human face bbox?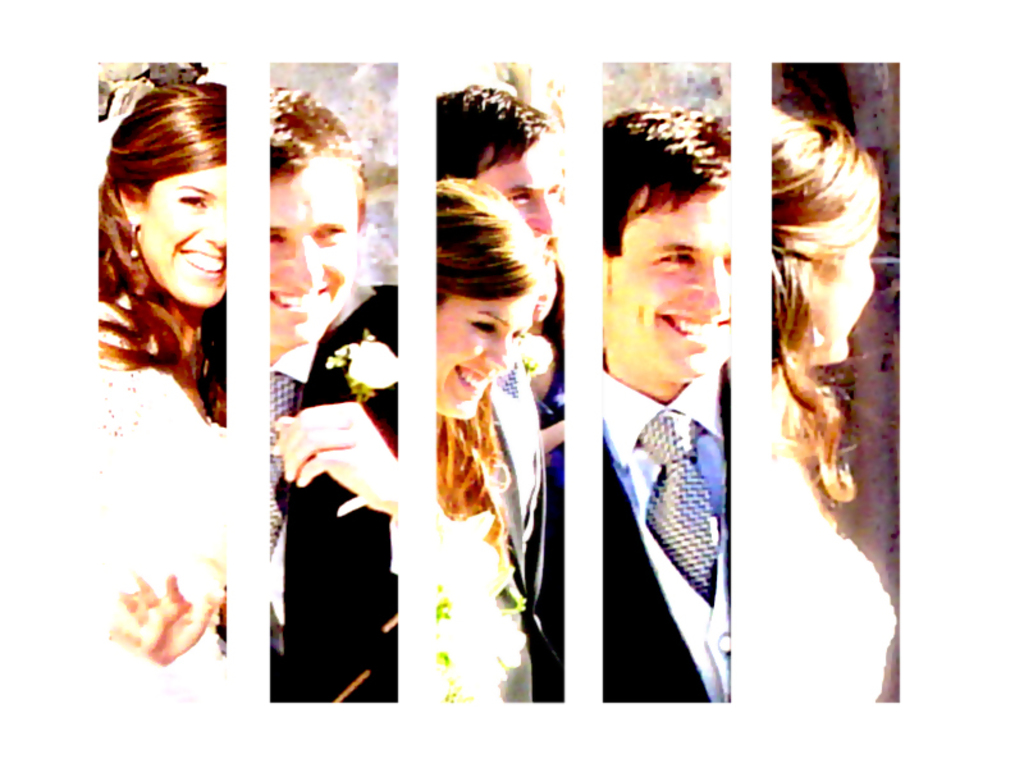
x1=805, y1=201, x2=881, y2=358
